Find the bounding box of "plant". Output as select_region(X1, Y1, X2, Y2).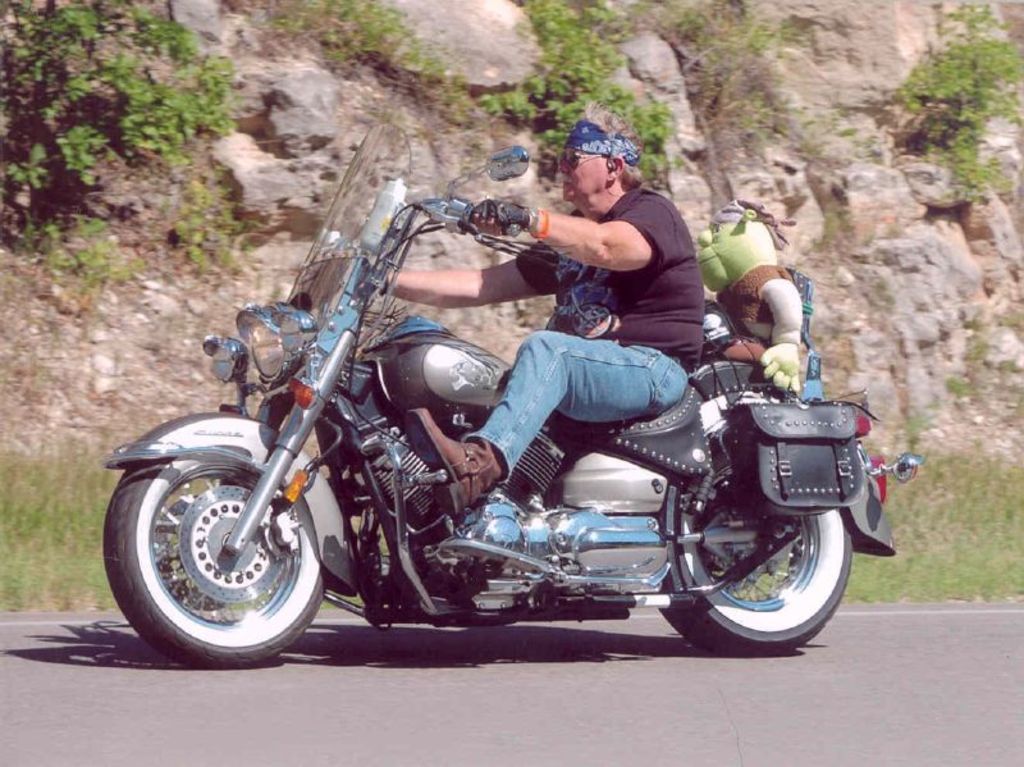
select_region(713, 443, 1023, 604).
